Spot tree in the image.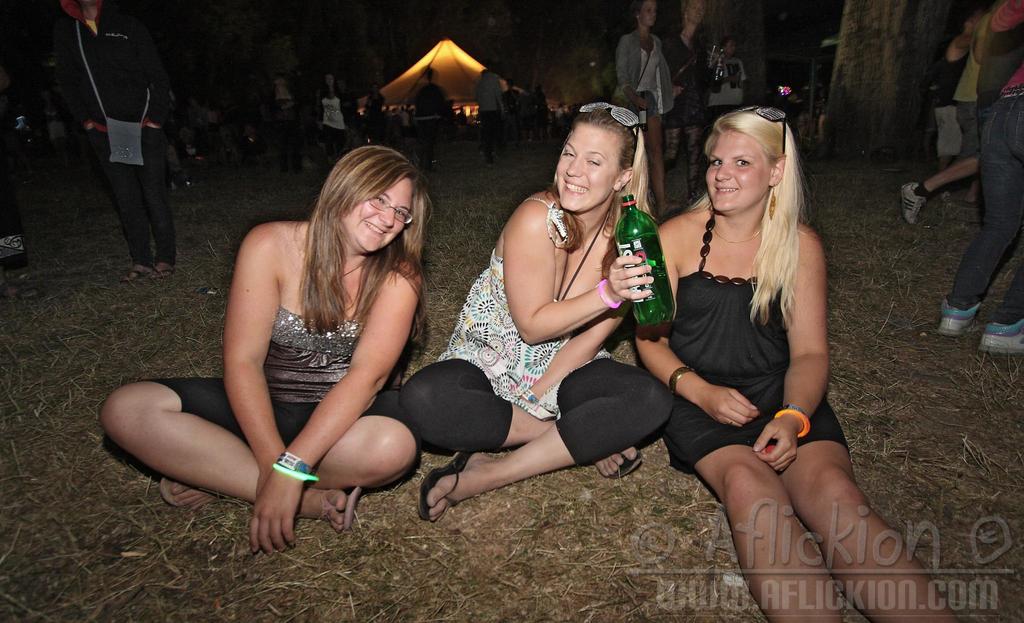
tree found at <bbox>821, 0, 954, 147</bbox>.
